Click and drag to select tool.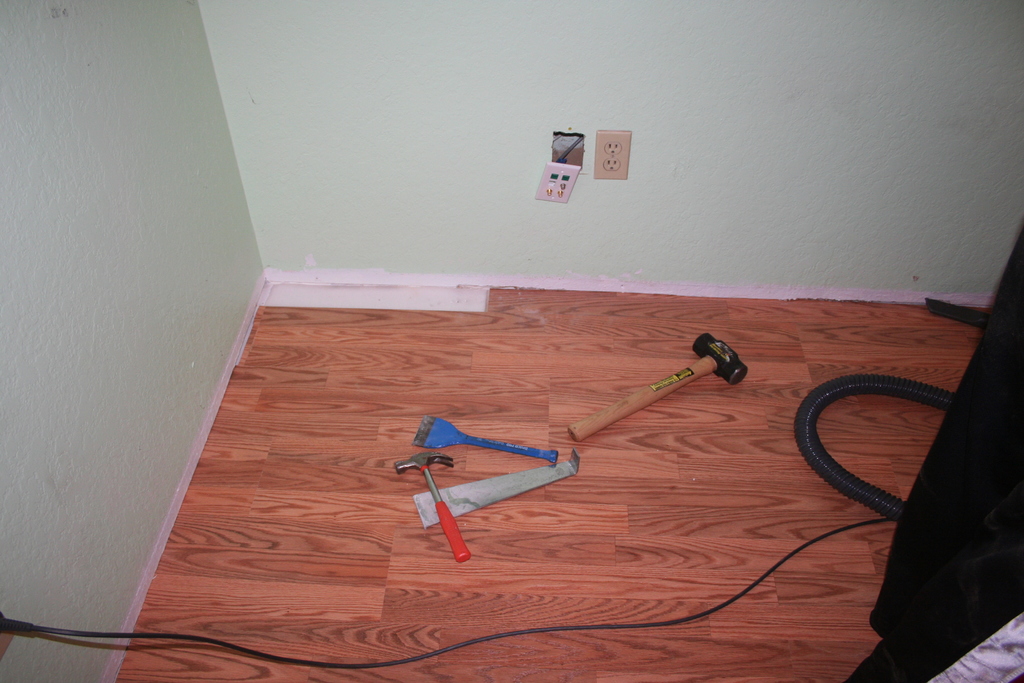
Selection: (left=408, top=334, right=735, bottom=543).
